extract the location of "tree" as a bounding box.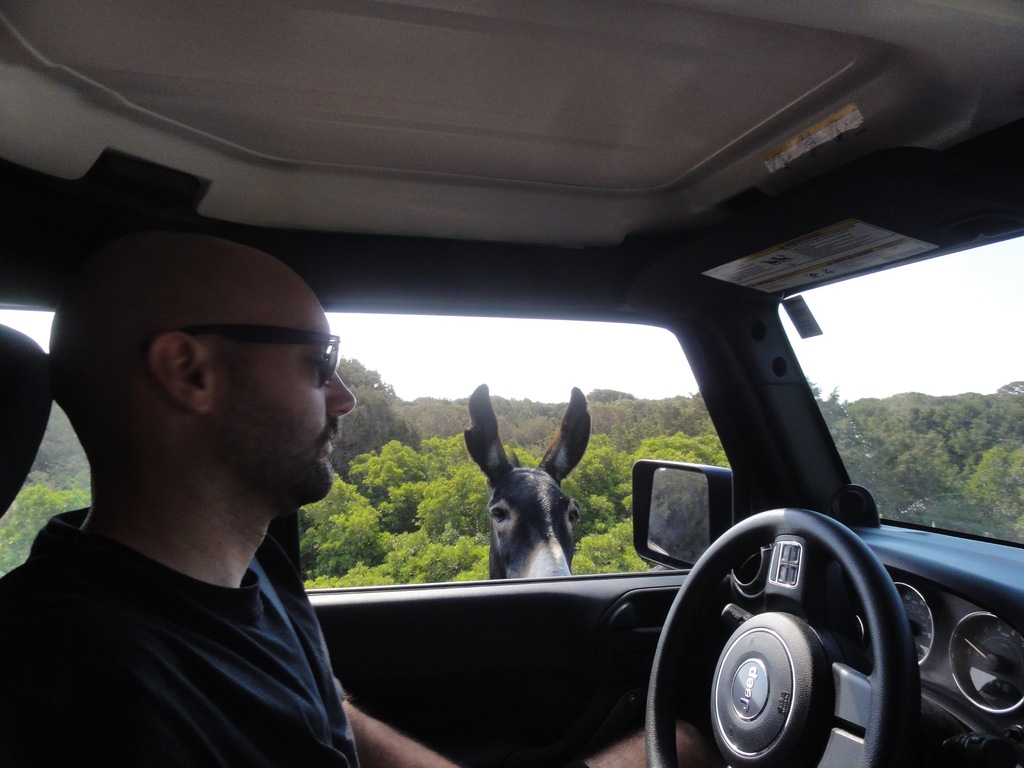
rect(19, 400, 85, 497).
